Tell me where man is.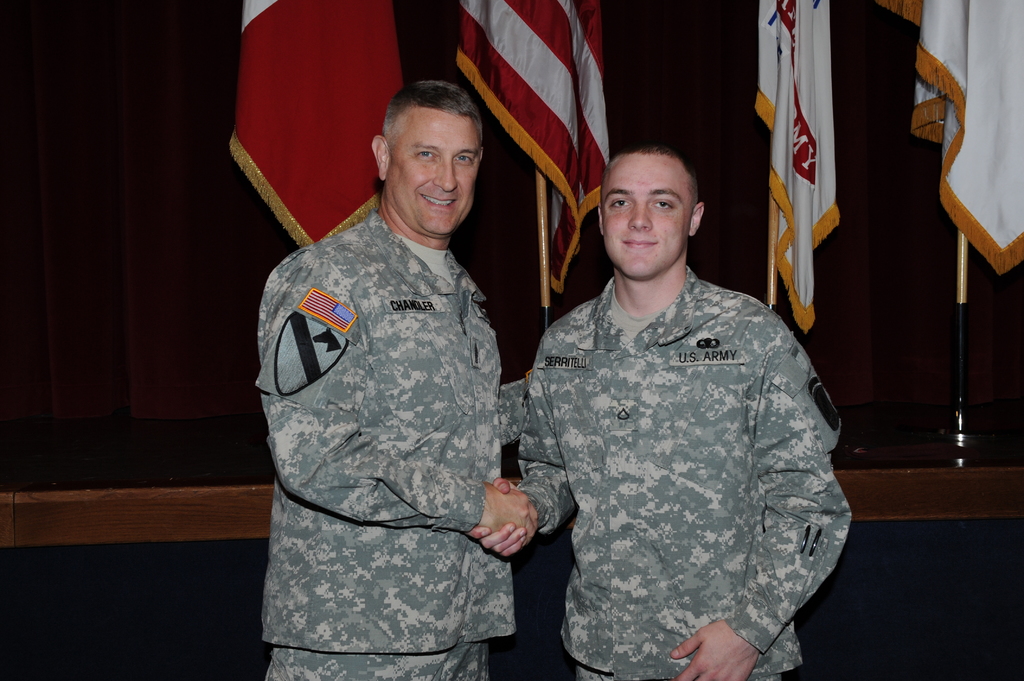
man is at bbox(252, 77, 541, 680).
